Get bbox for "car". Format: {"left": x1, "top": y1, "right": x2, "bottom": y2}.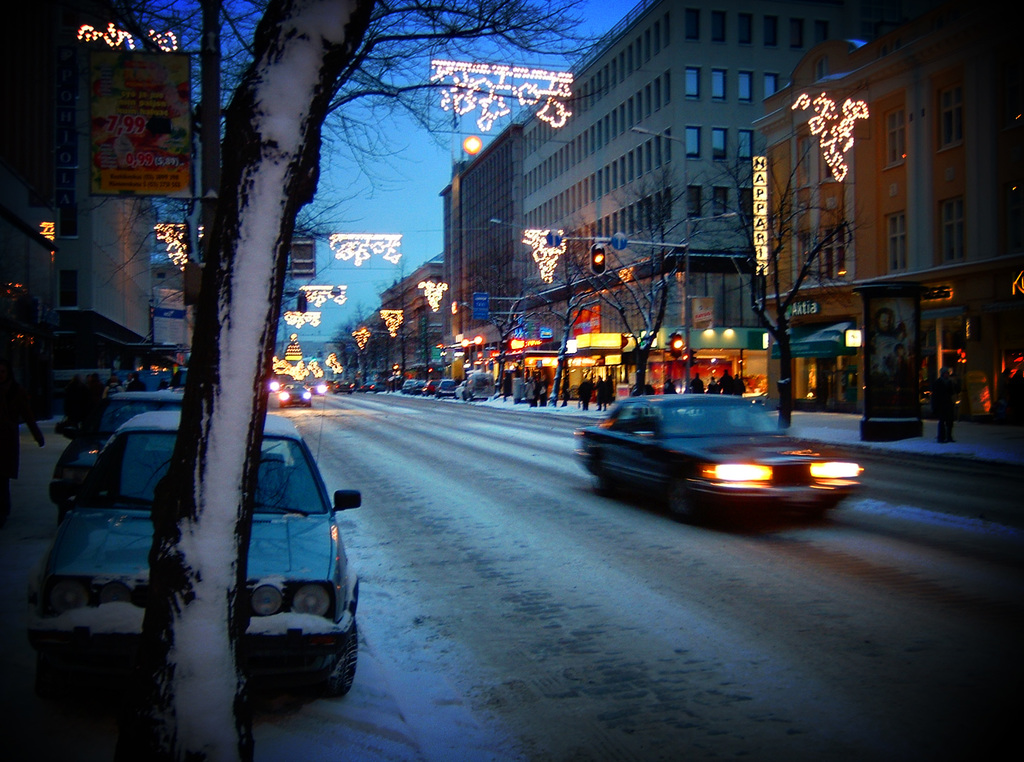
{"left": 566, "top": 395, "right": 871, "bottom": 526}.
